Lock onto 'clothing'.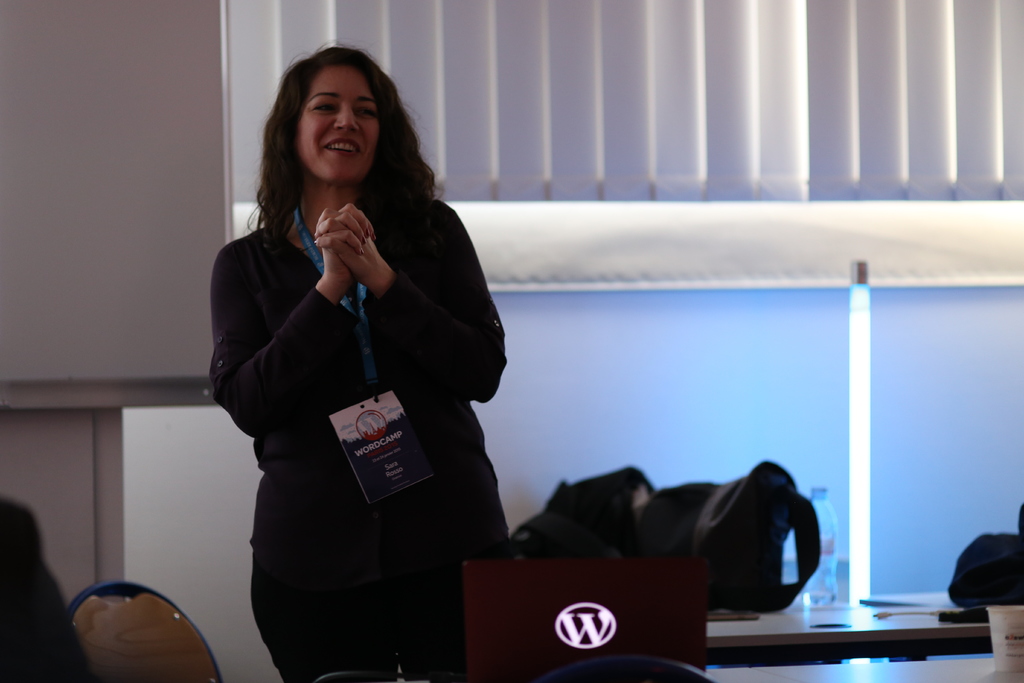
Locked: left=205, top=204, right=511, bottom=682.
